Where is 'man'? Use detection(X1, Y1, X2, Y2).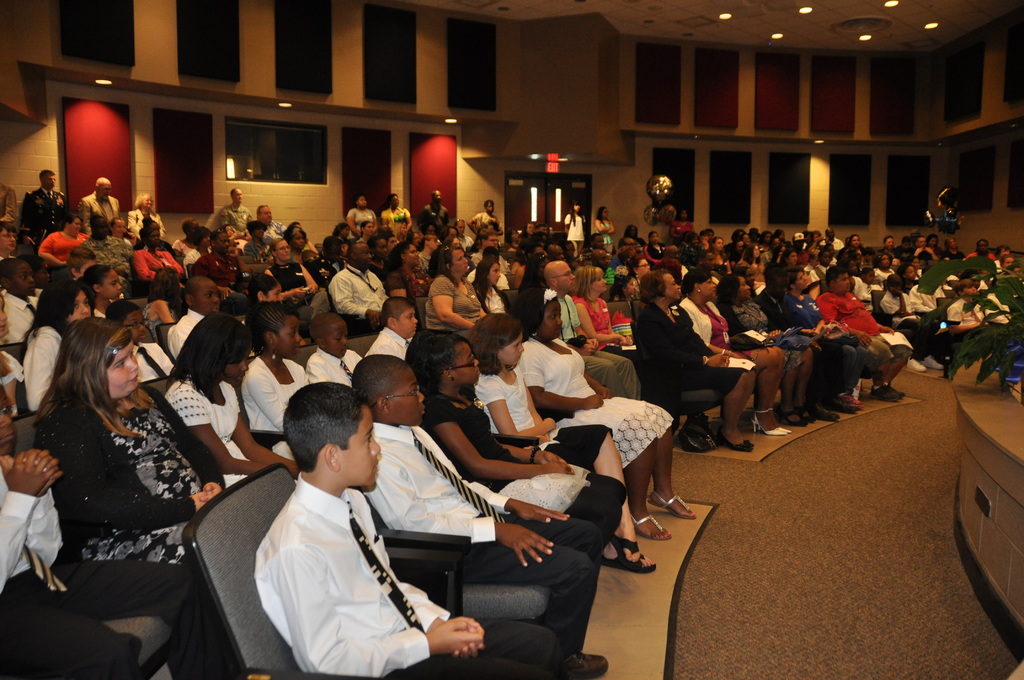
detection(210, 377, 477, 674).
